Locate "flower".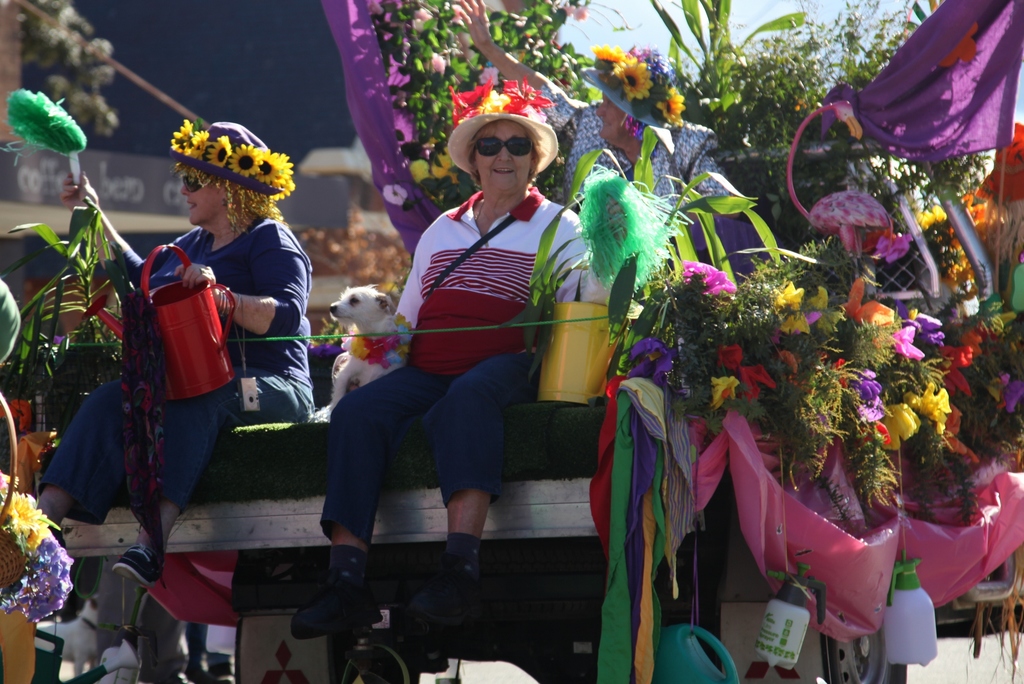
Bounding box: select_region(499, 74, 554, 117).
